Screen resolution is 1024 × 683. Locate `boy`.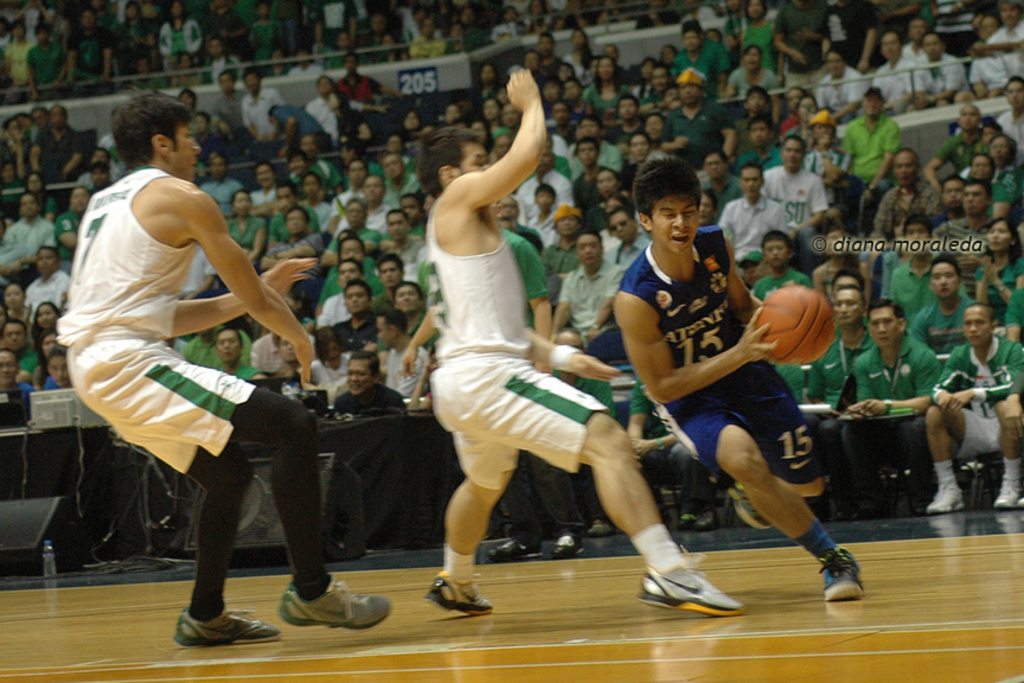
{"left": 612, "top": 153, "right": 865, "bottom": 602}.
